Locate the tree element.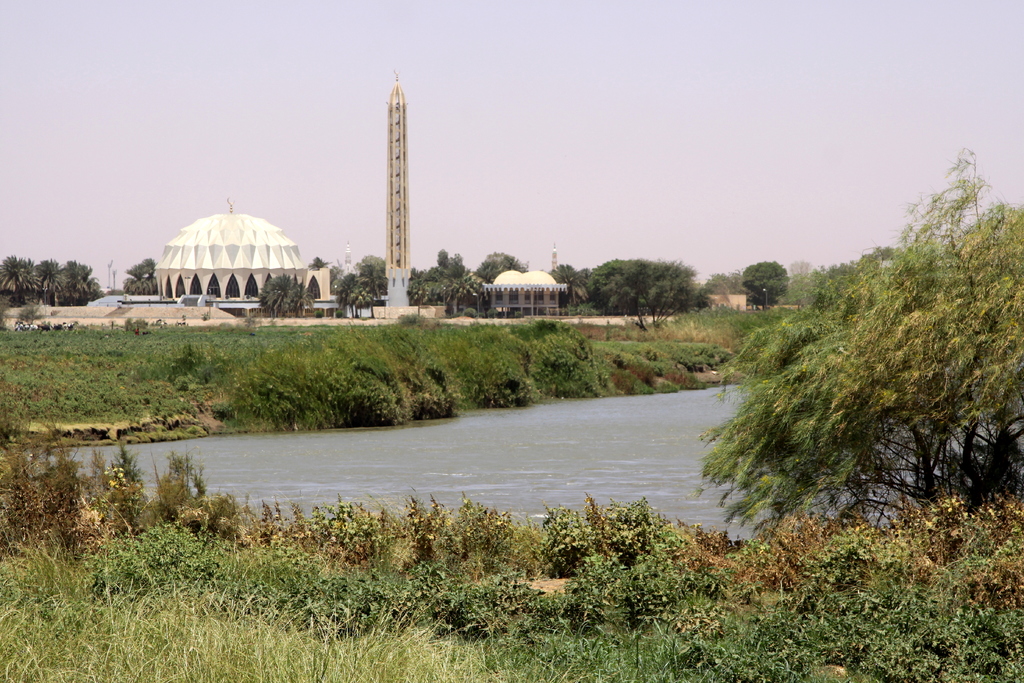
Element bbox: 359,252,379,293.
